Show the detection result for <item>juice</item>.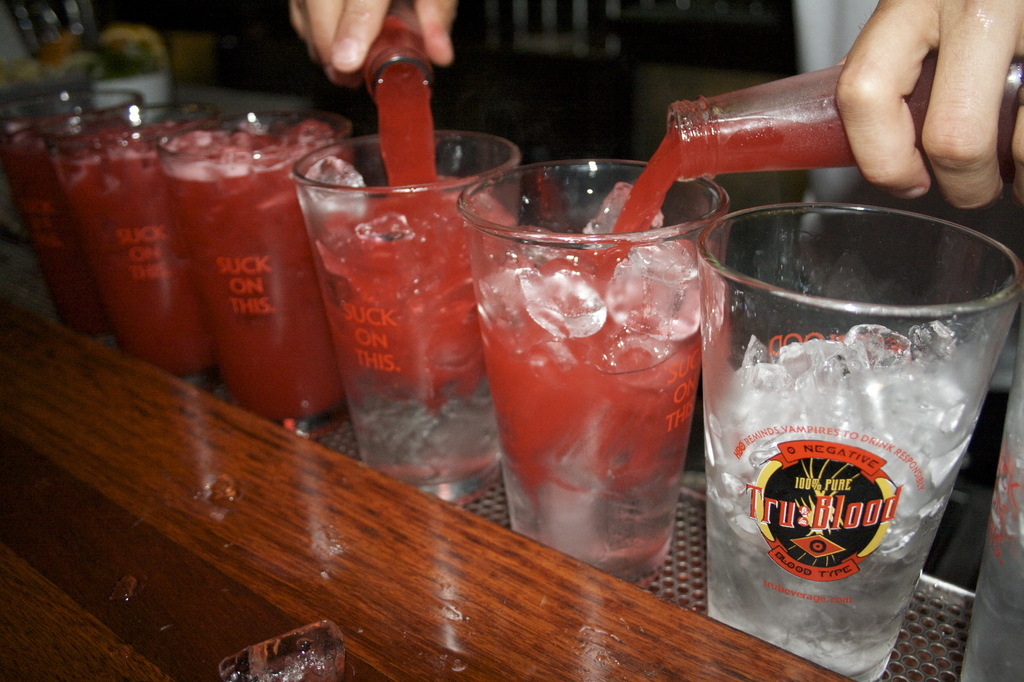
select_region(161, 117, 355, 423).
